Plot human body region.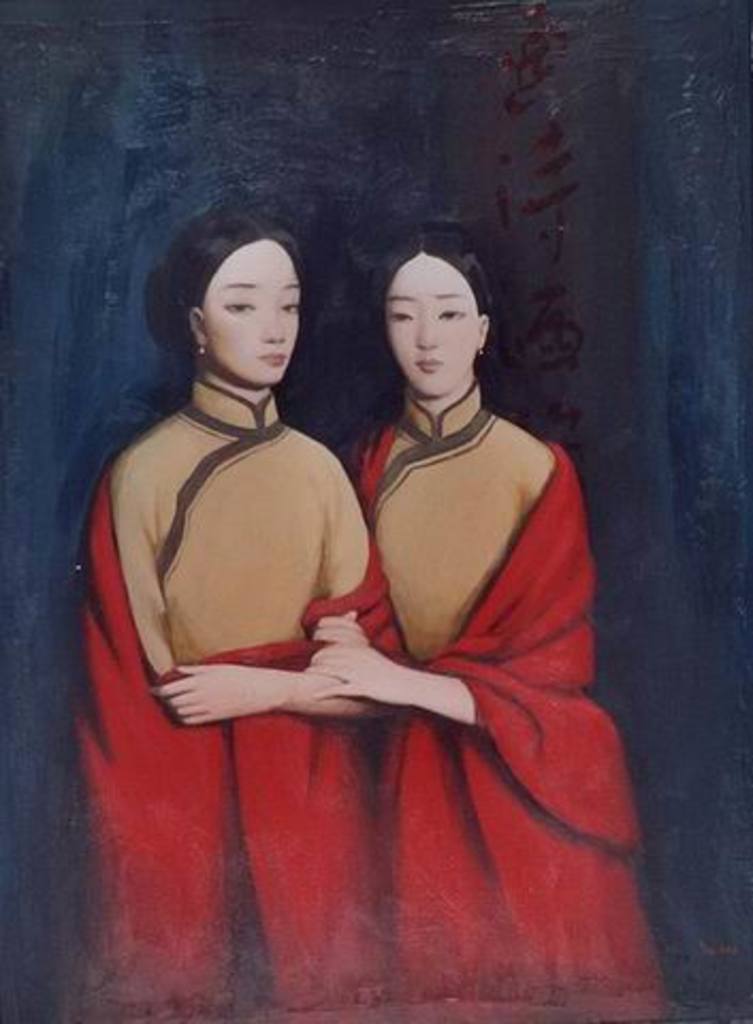
Plotted at (left=297, top=237, right=653, bottom=1022).
